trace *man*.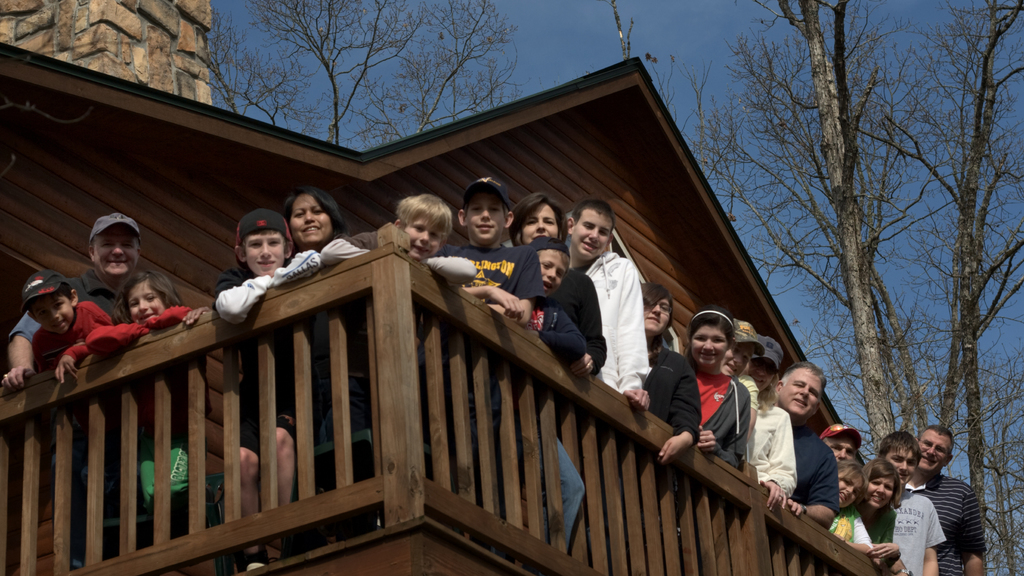
Traced to 915 422 984 575.
